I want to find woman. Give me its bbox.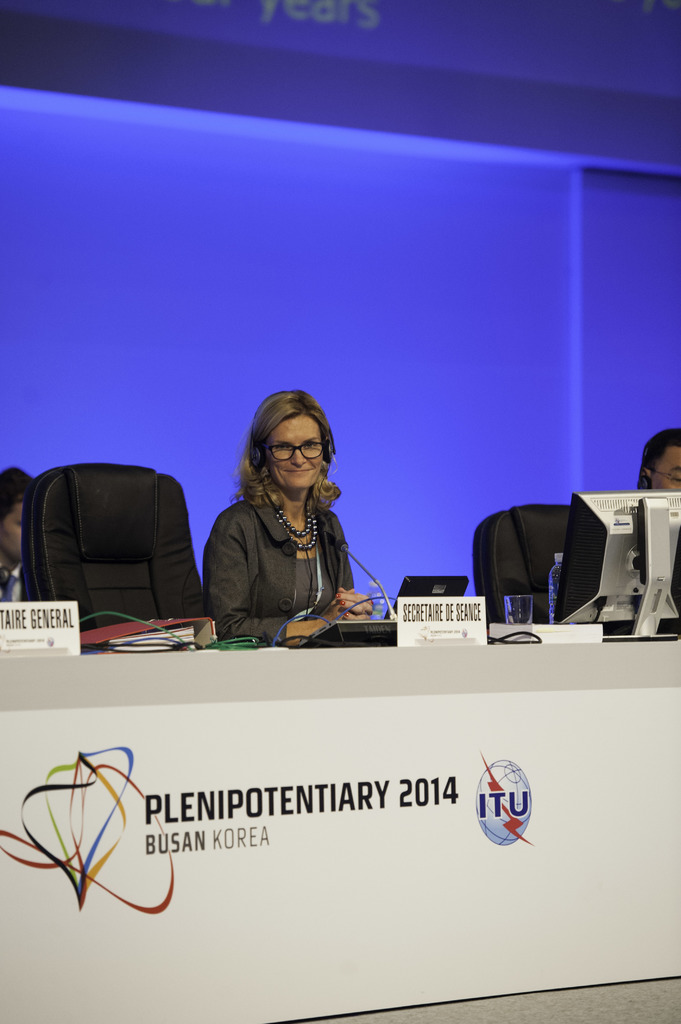
select_region(195, 391, 392, 655).
